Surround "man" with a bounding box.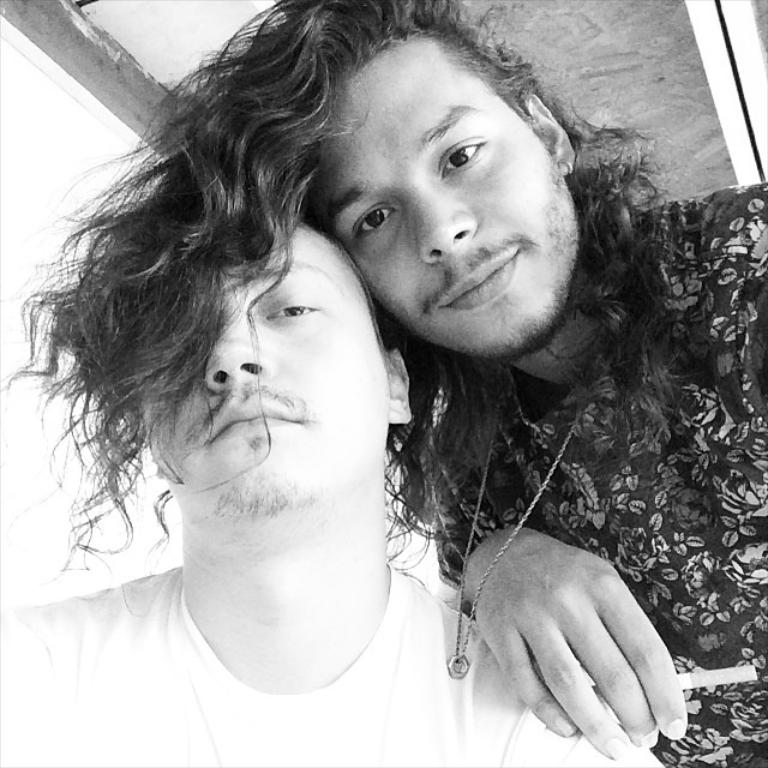
pyautogui.locateOnScreen(0, 0, 767, 767).
